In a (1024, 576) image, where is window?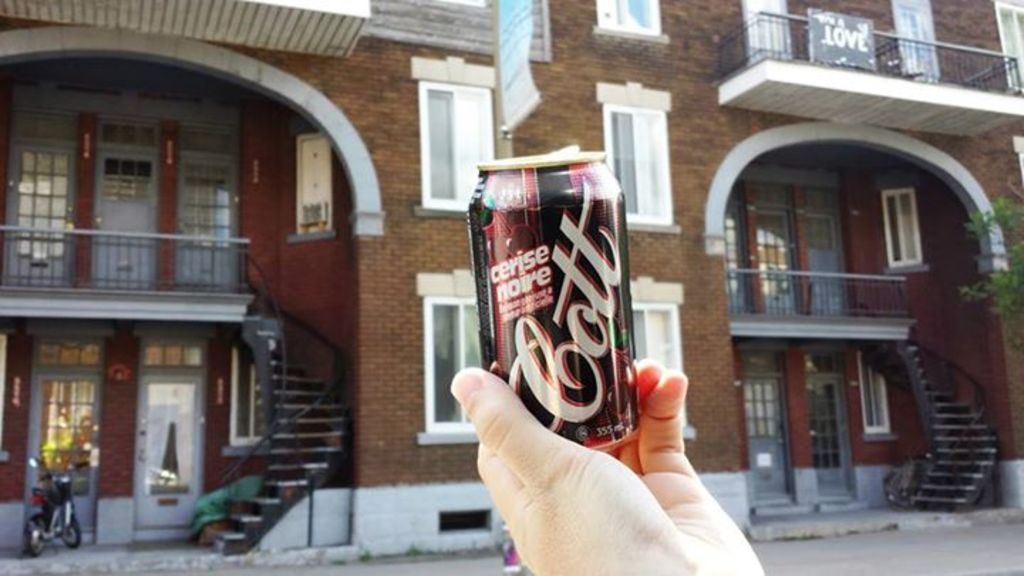
181 168 240 247.
